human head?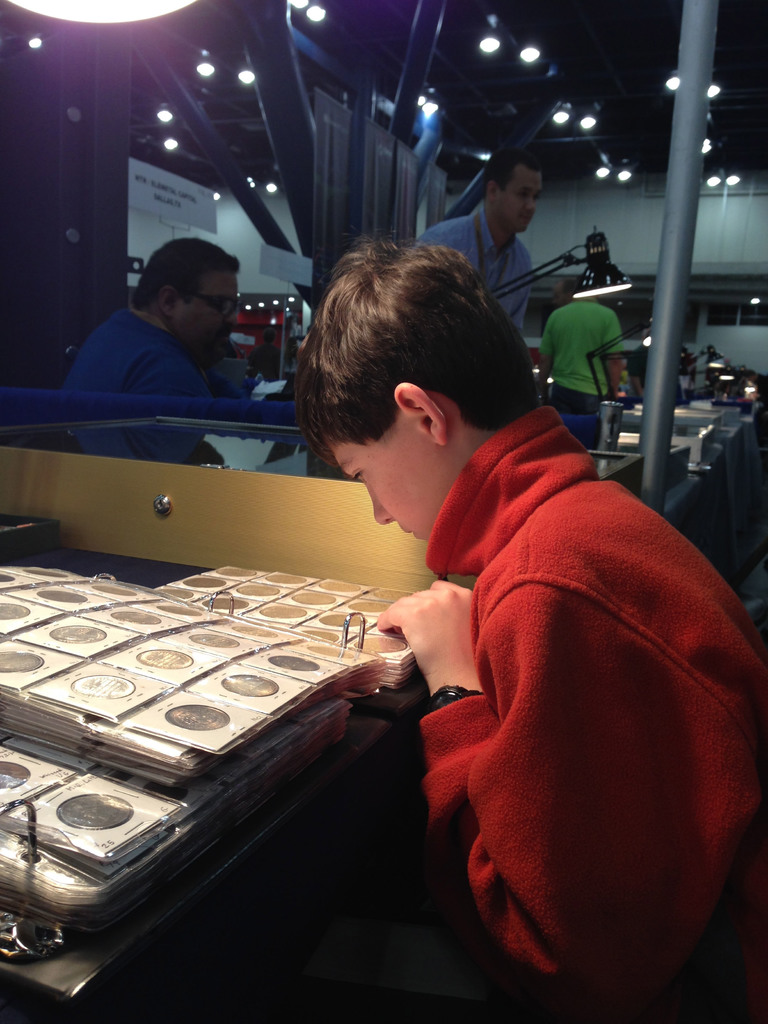
box=[287, 248, 531, 547]
